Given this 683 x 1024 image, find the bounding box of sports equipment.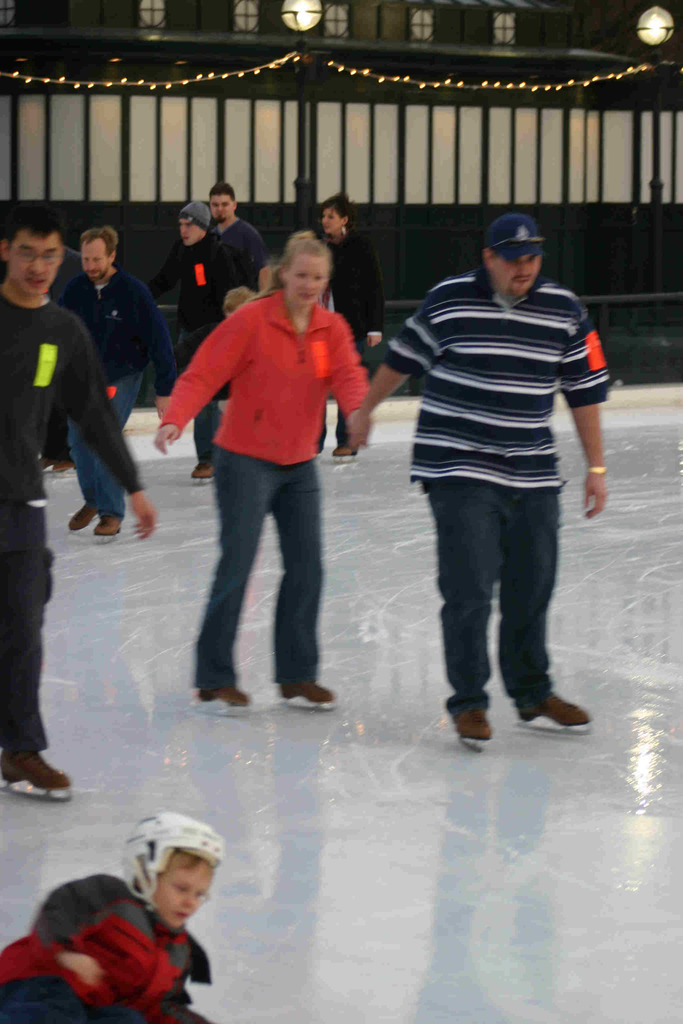
bbox(0, 751, 74, 800).
